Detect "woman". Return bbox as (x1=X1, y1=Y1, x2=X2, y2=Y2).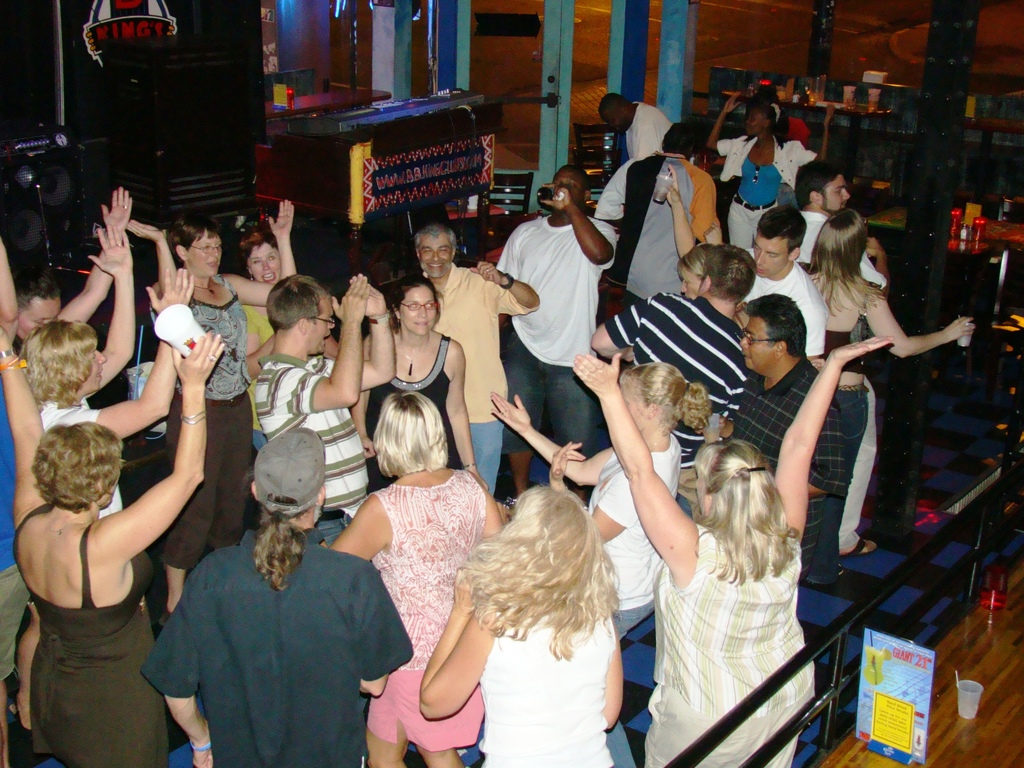
(x1=570, y1=335, x2=893, y2=767).
